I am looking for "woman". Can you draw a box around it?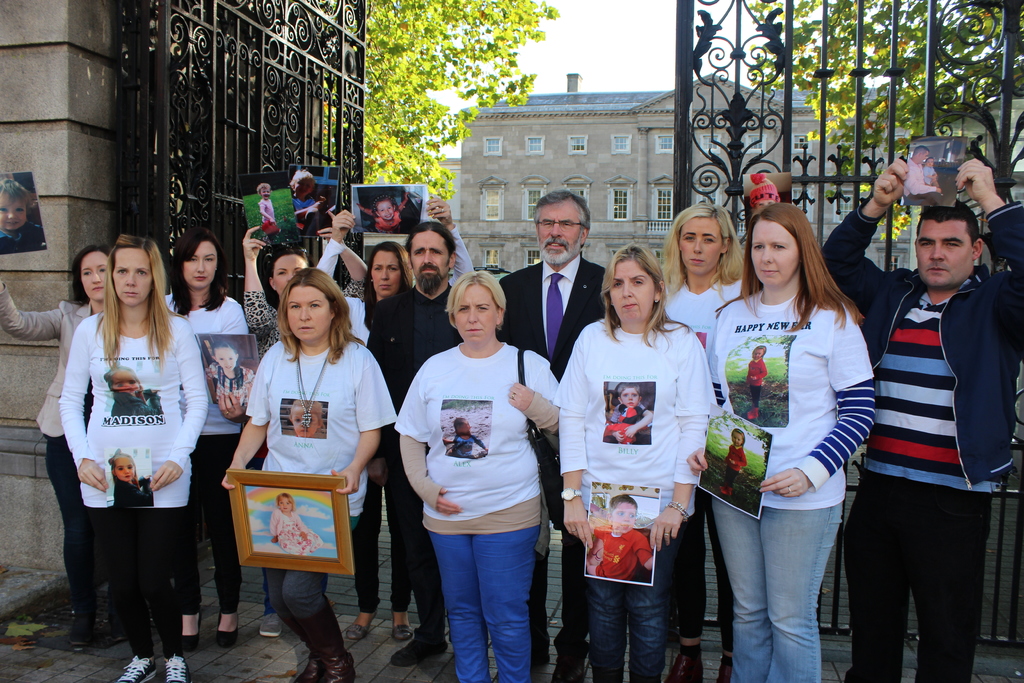
Sure, the bounding box is {"x1": 316, "y1": 193, "x2": 483, "y2": 643}.
